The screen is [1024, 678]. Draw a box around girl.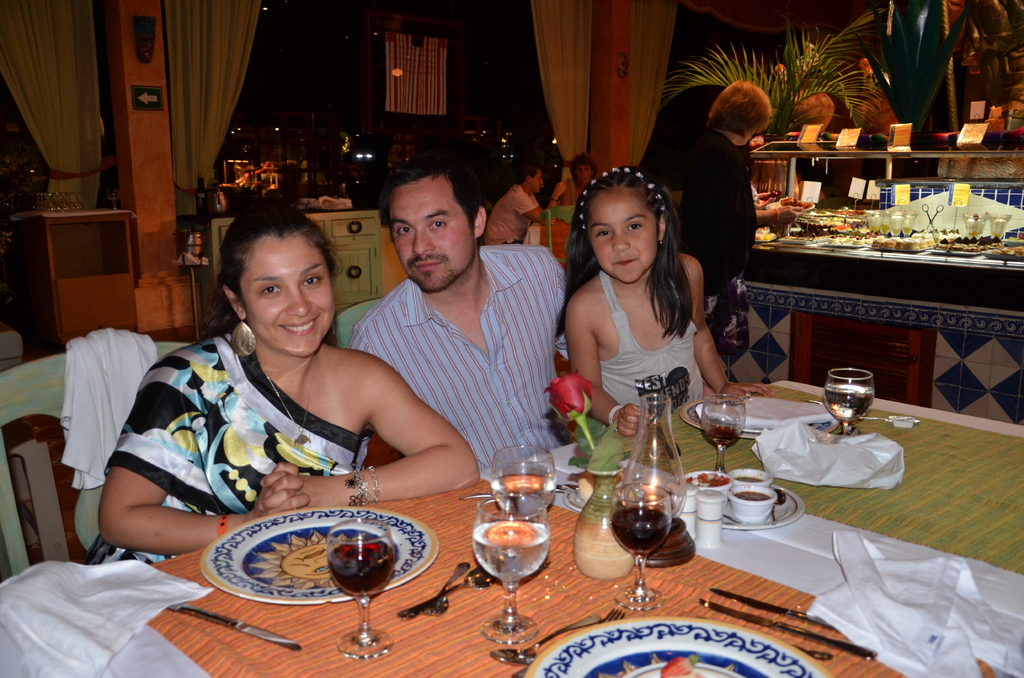
detection(561, 161, 780, 439).
